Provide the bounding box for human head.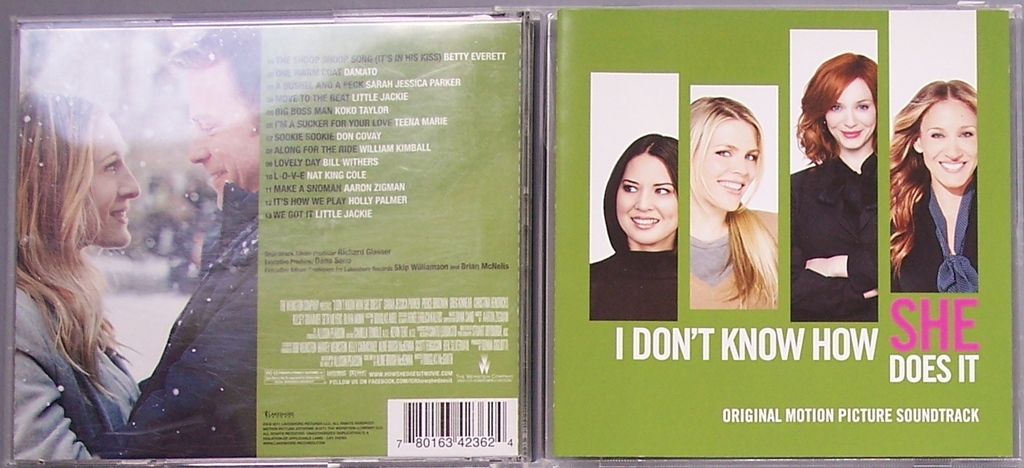
<box>796,52,875,150</box>.
